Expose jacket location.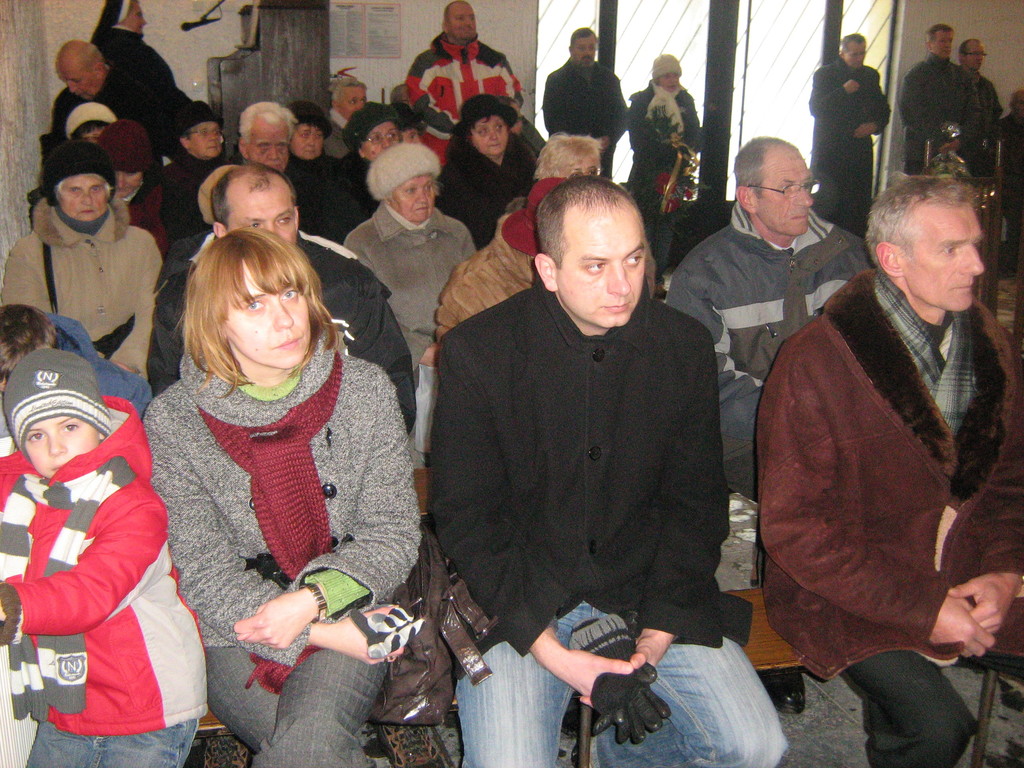
Exposed at x1=0, y1=397, x2=207, y2=739.
